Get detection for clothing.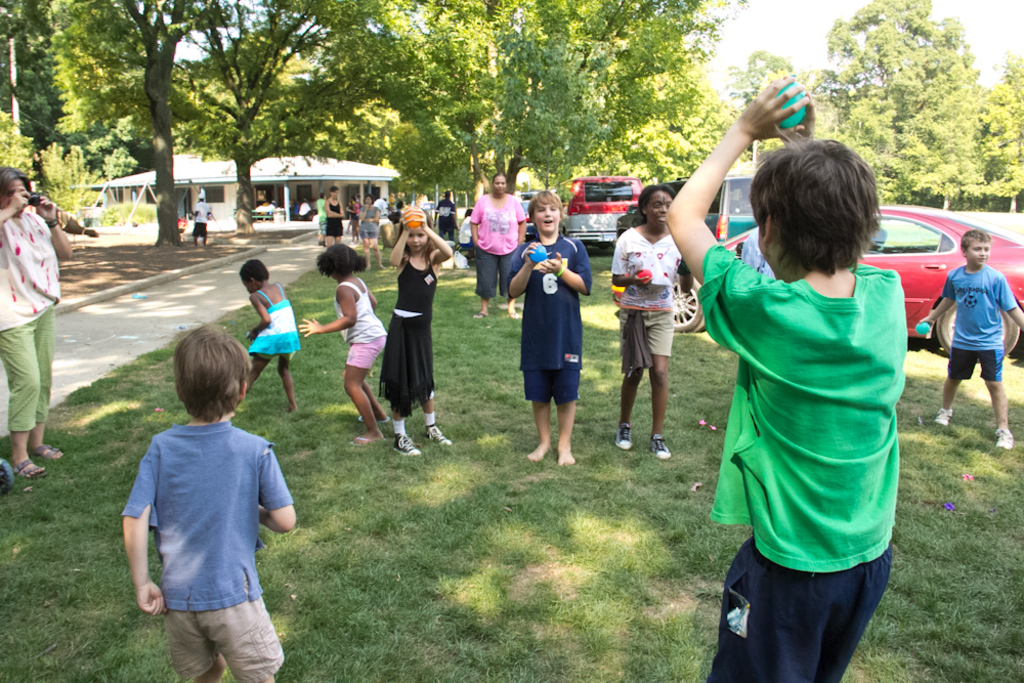
Detection: <bbox>465, 190, 526, 297</bbox>.
